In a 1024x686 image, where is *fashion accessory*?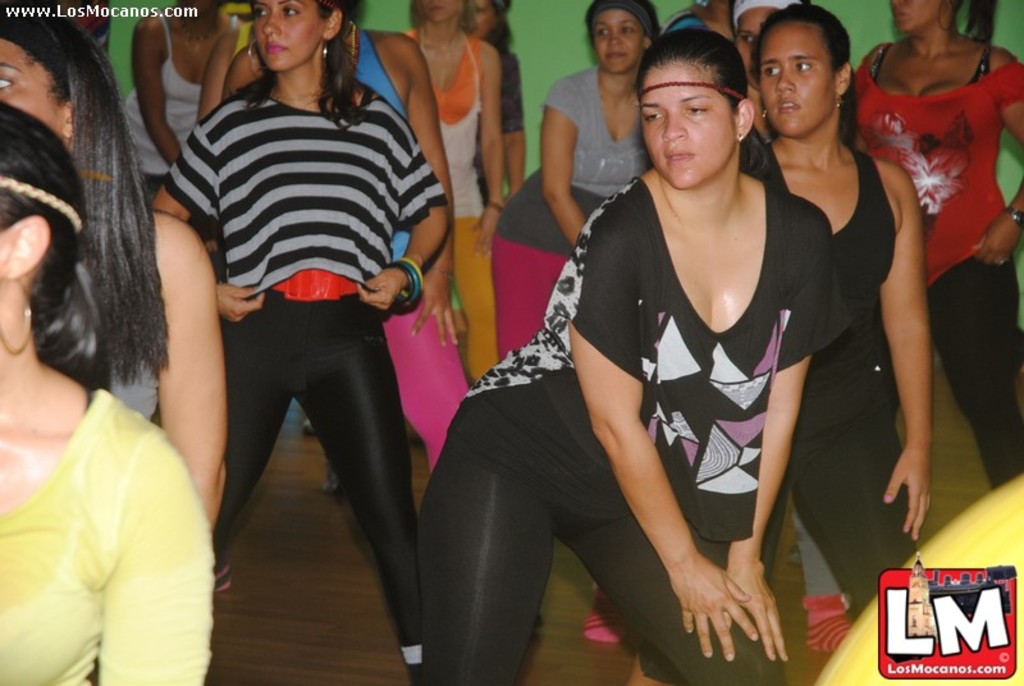
{"x1": 271, "y1": 269, "x2": 361, "y2": 301}.
